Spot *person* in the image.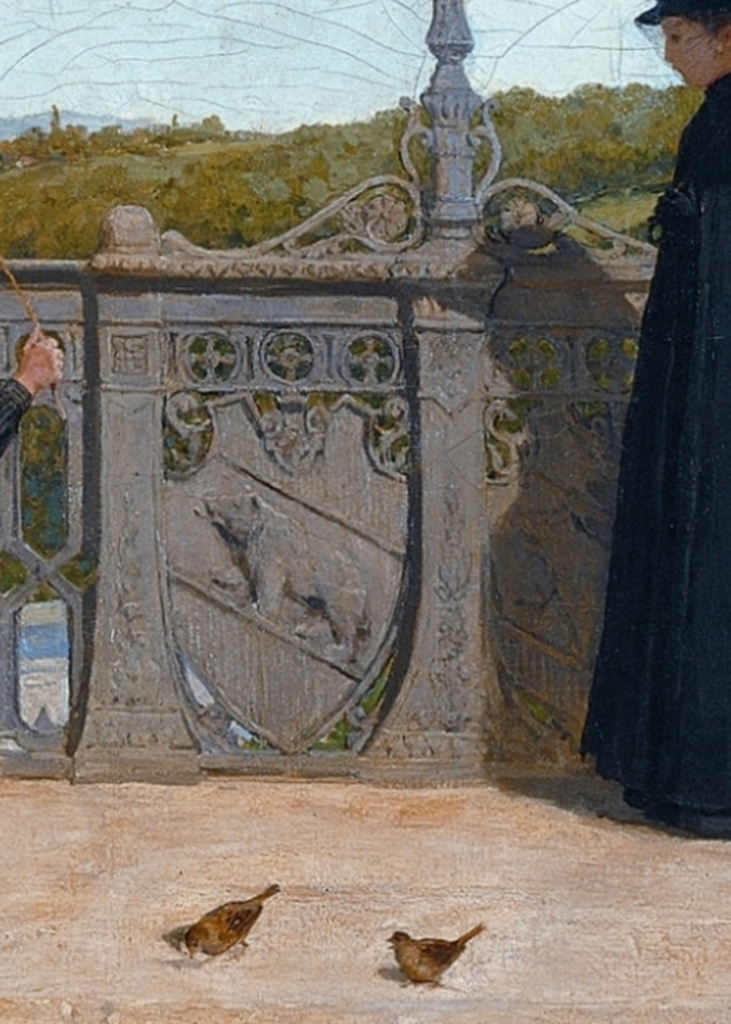
*person* found at l=0, t=321, r=68, b=462.
